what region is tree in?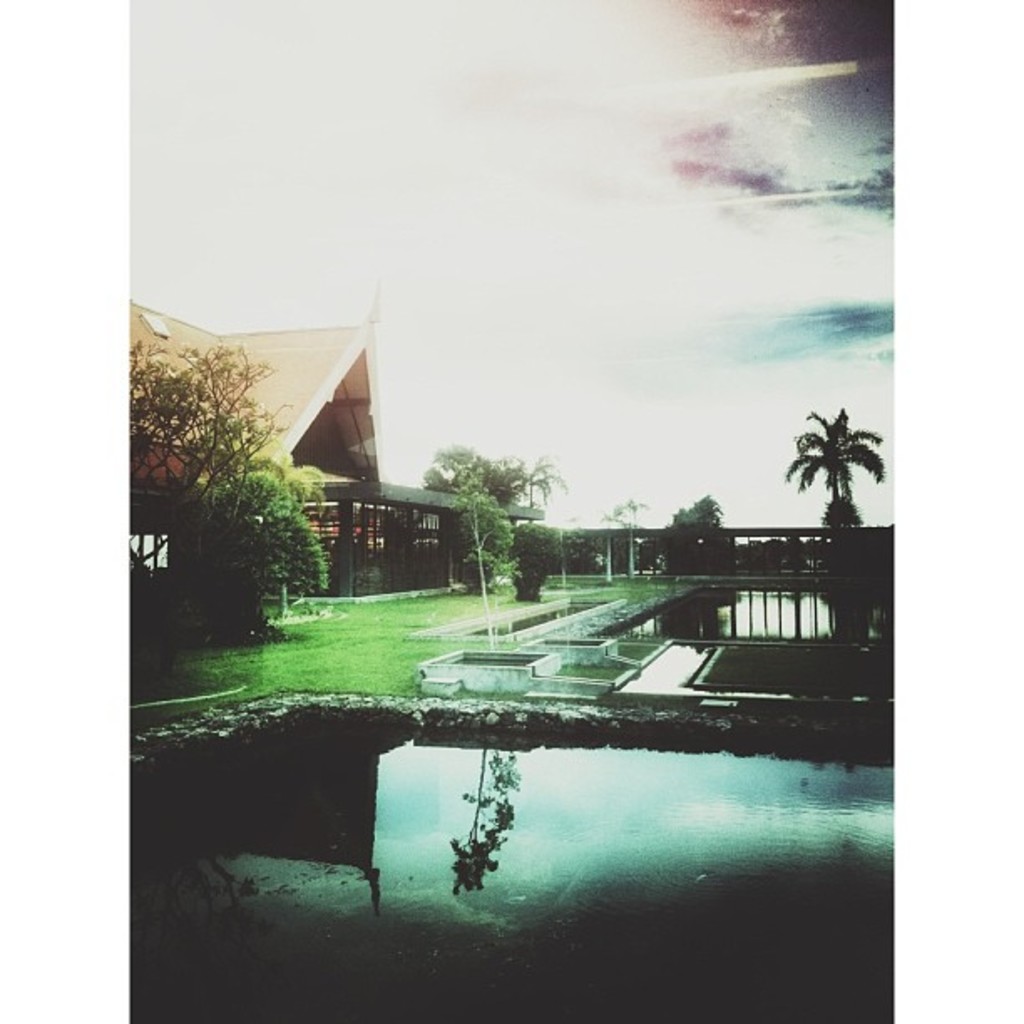
(251, 468, 331, 621).
